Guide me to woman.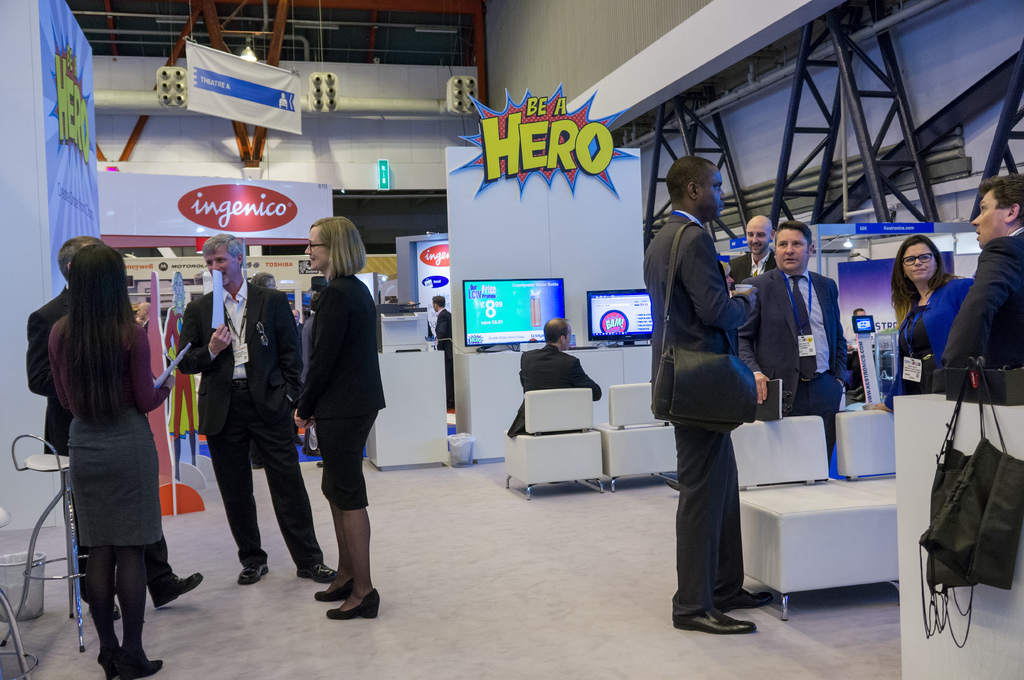
Guidance: crop(863, 235, 972, 411).
